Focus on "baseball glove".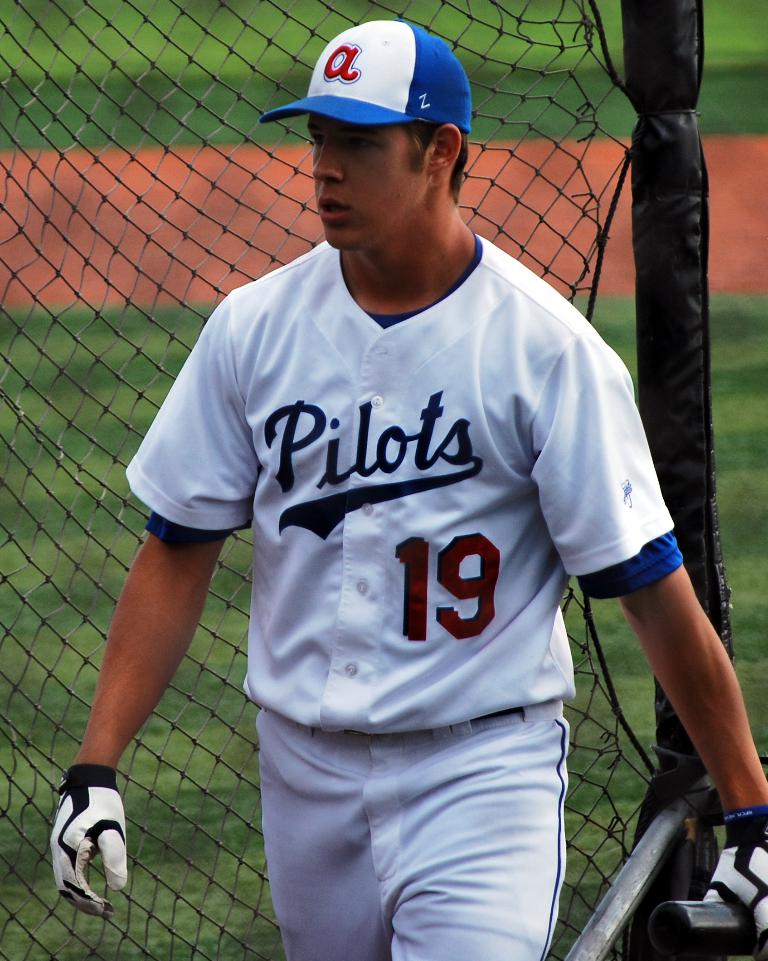
Focused at box(37, 784, 139, 922).
